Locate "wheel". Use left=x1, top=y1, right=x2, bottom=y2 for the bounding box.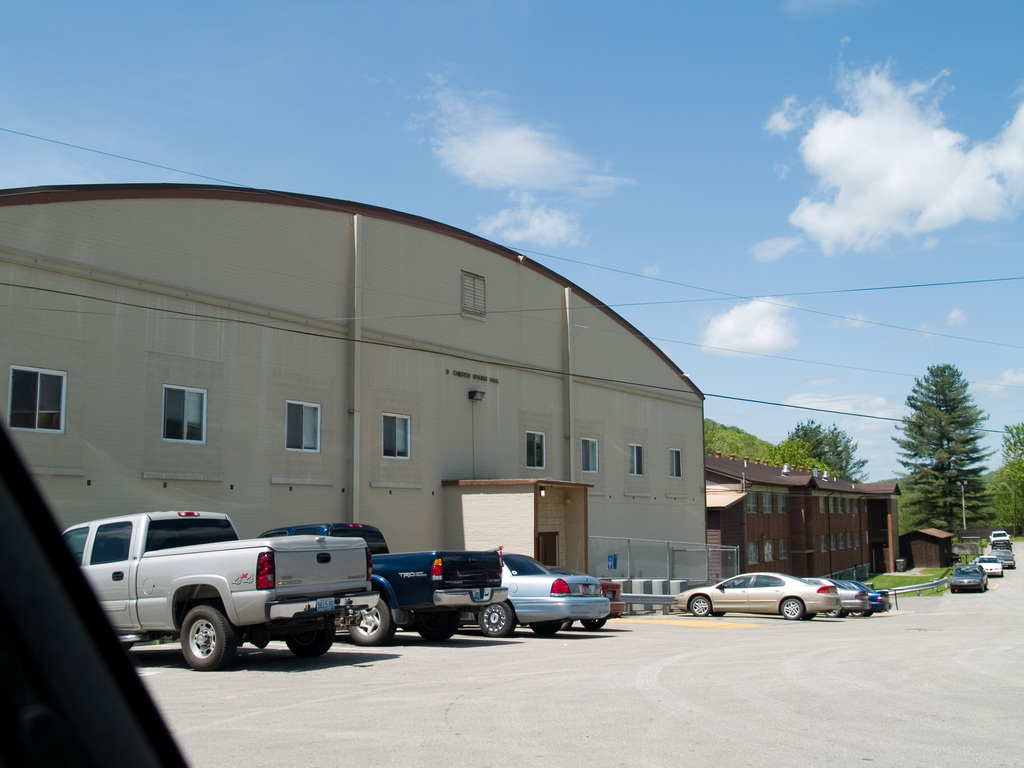
left=688, top=595, right=710, bottom=616.
